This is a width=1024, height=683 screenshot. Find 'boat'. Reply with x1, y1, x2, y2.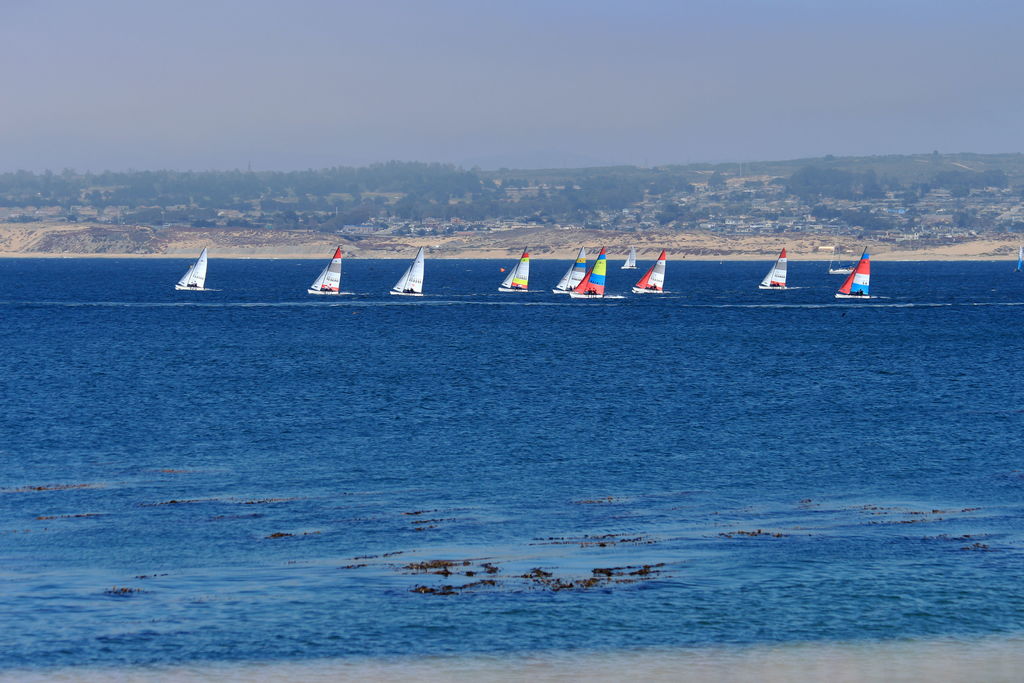
621, 247, 635, 267.
